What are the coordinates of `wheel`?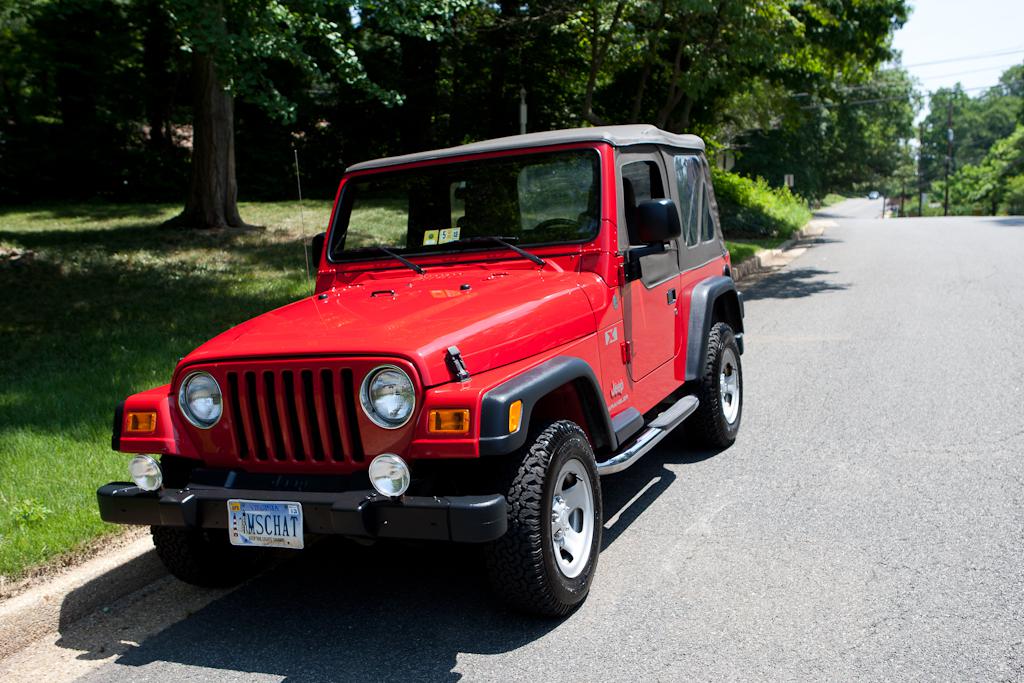
[x1=150, y1=452, x2=270, y2=586].
